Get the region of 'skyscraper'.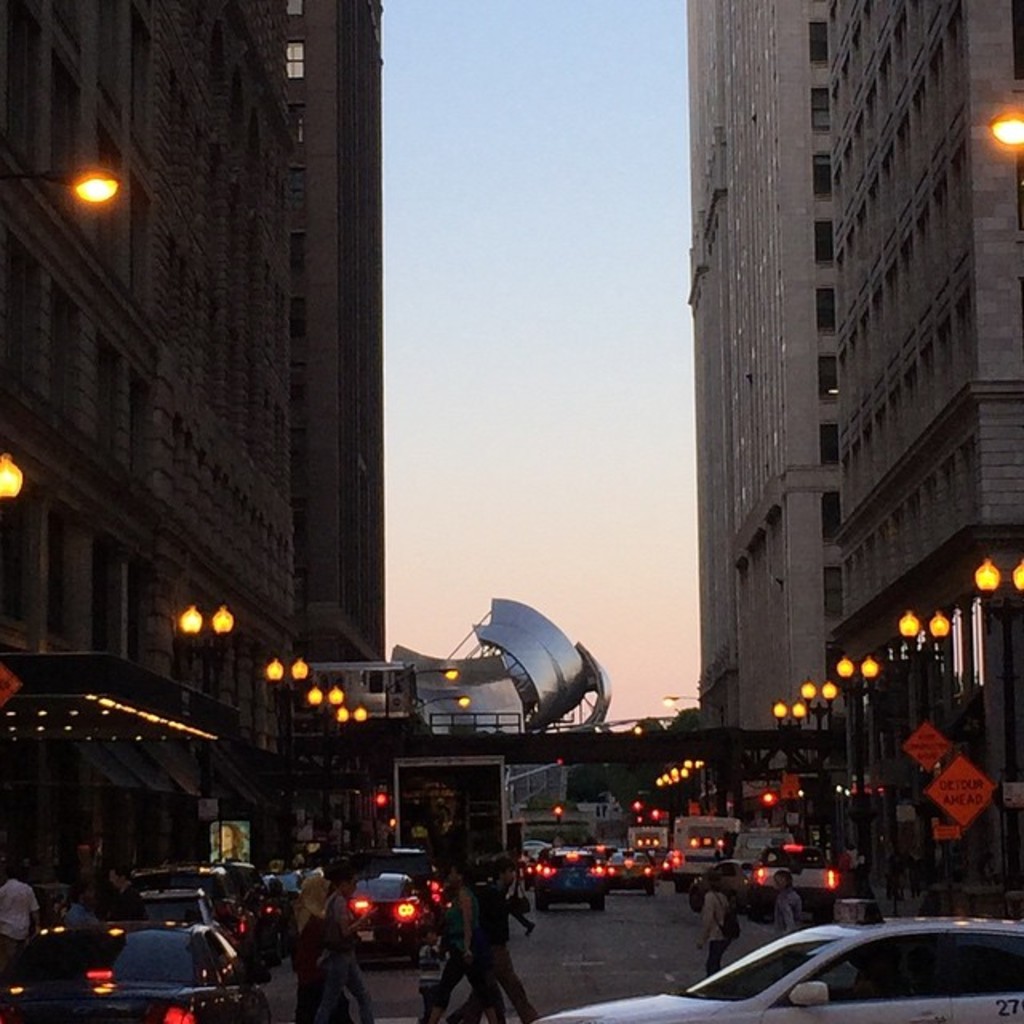
bbox=(2, 0, 306, 874).
